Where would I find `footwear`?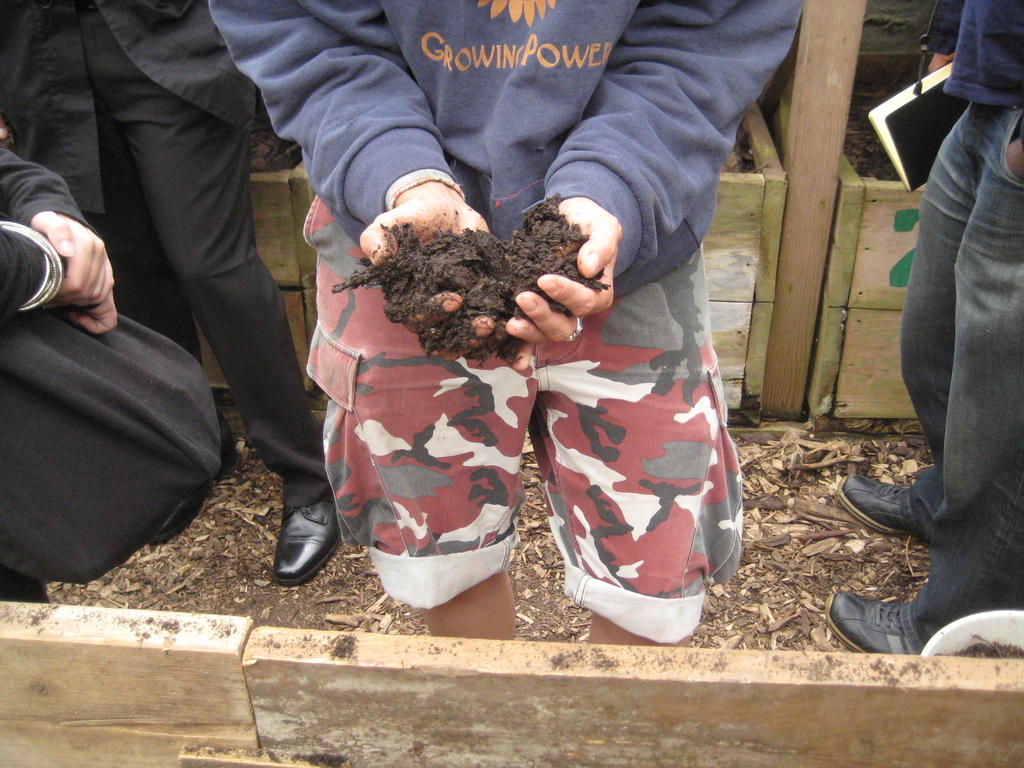
At [left=840, top=468, right=926, bottom=541].
